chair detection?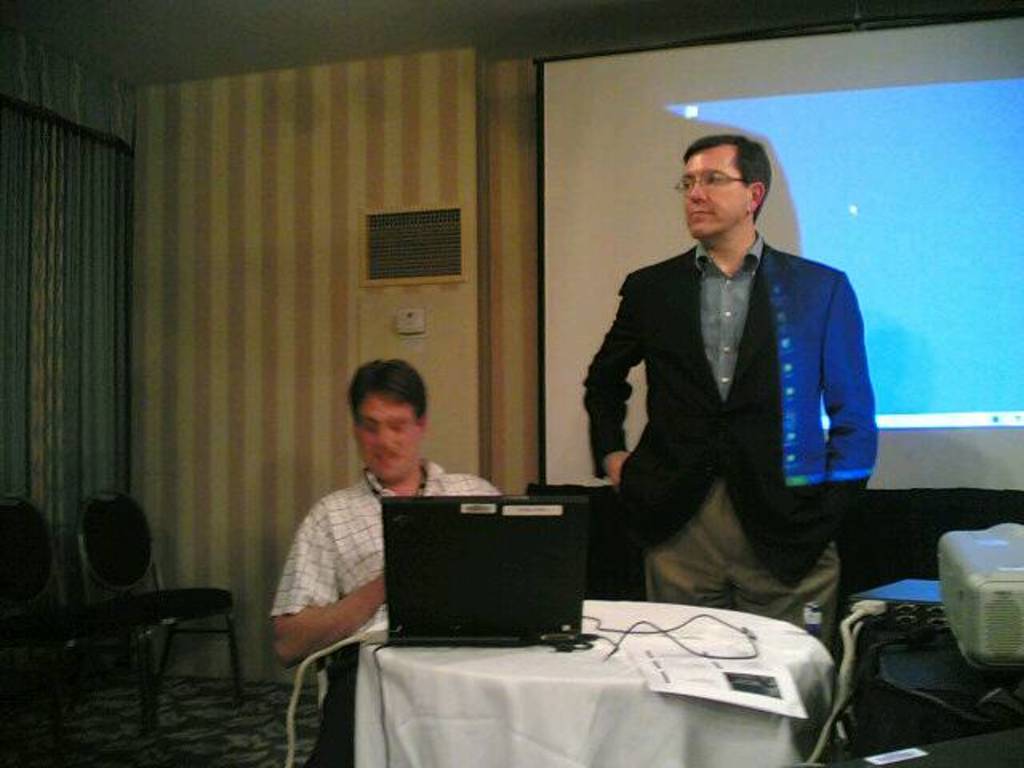
BBox(75, 490, 243, 723)
